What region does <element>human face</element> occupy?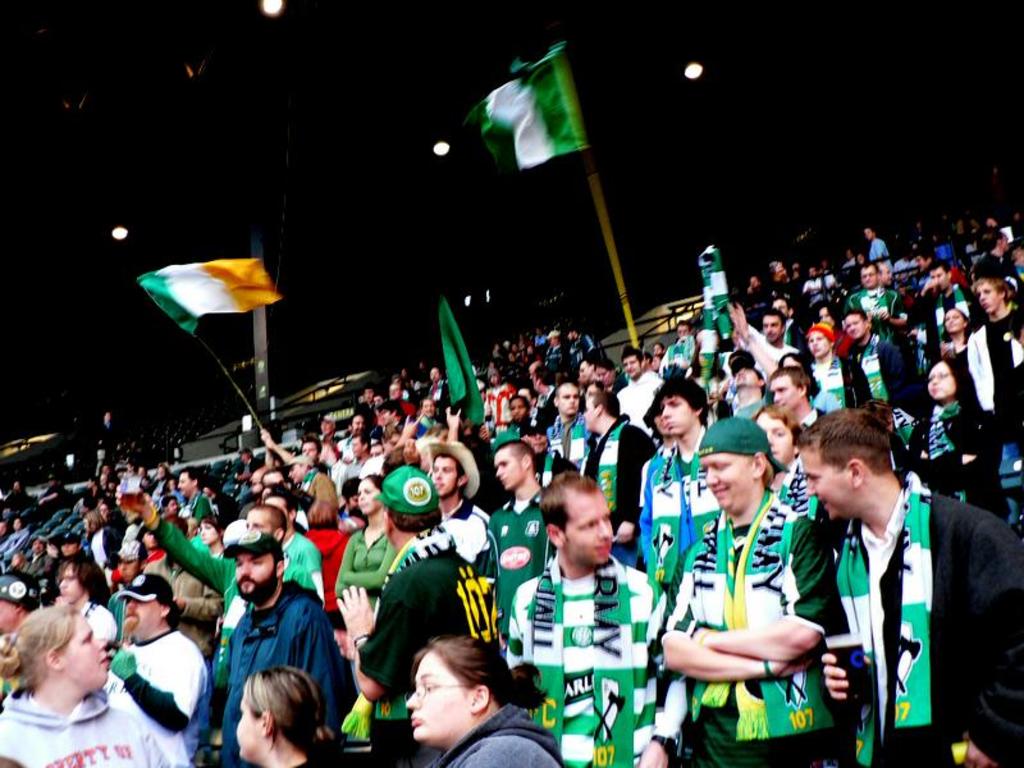
x1=3 y1=520 x2=24 y2=534.
